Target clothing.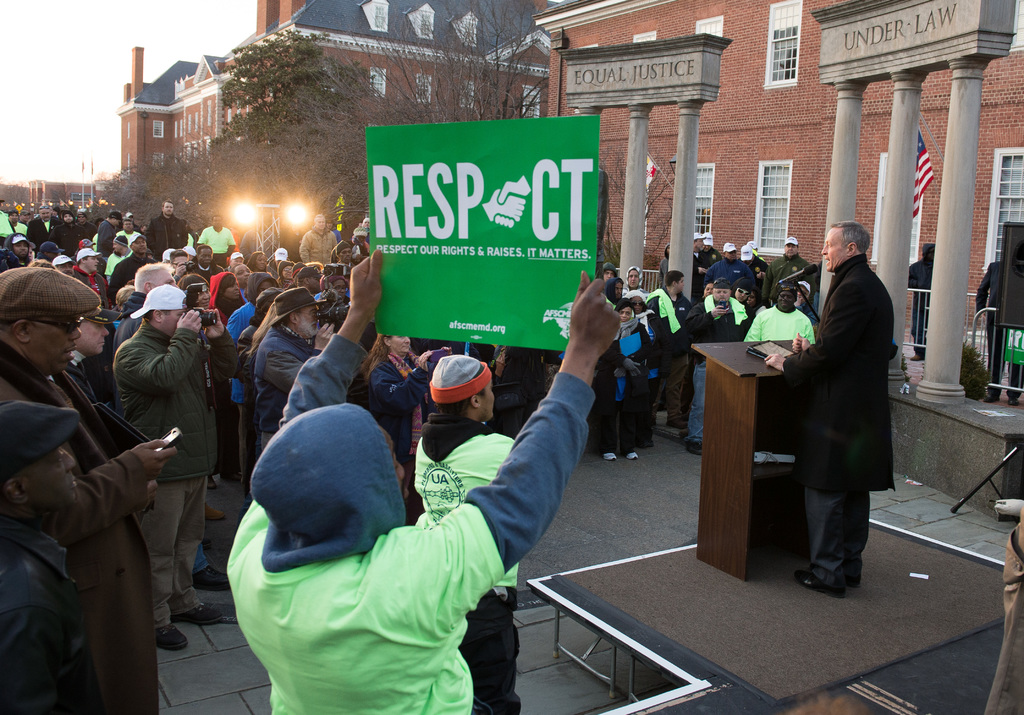
Target region: 762, 250, 814, 309.
